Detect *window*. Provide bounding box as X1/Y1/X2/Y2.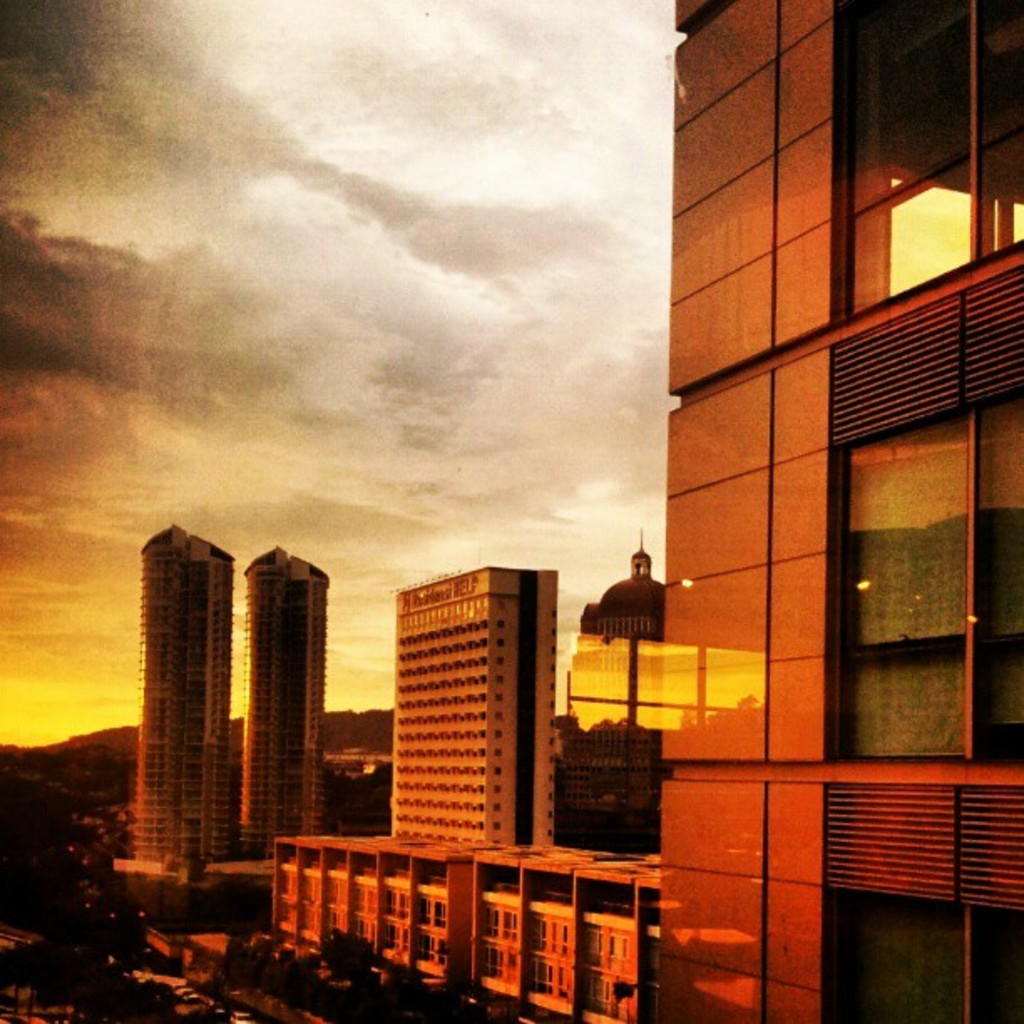
351/885/378/909.
